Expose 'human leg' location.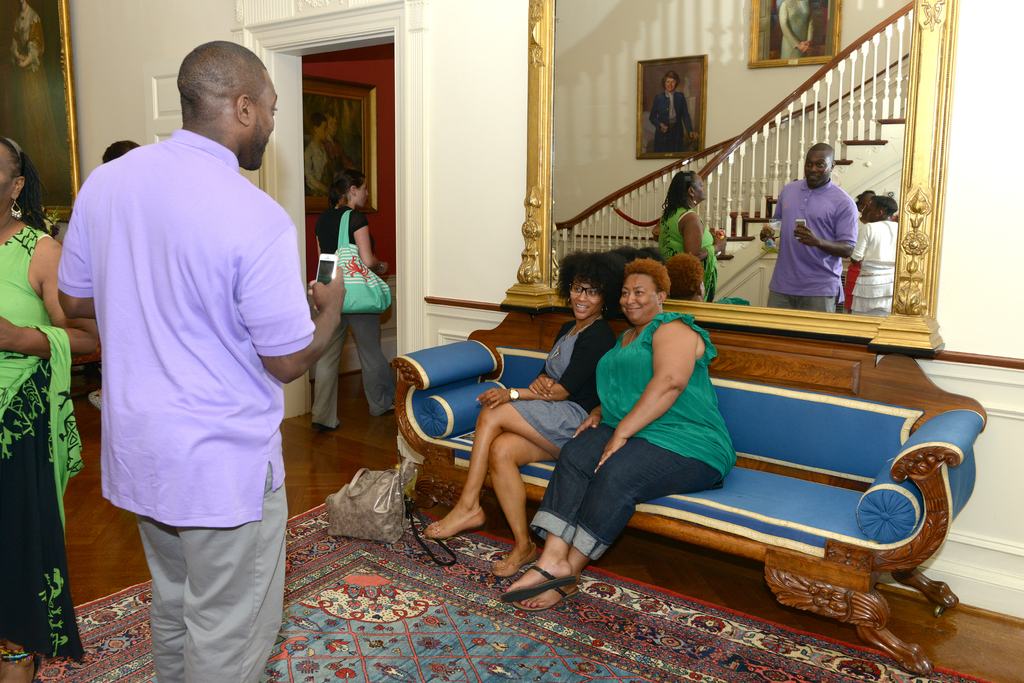
Exposed at left=456, top=383, right=566, bottom=587.
